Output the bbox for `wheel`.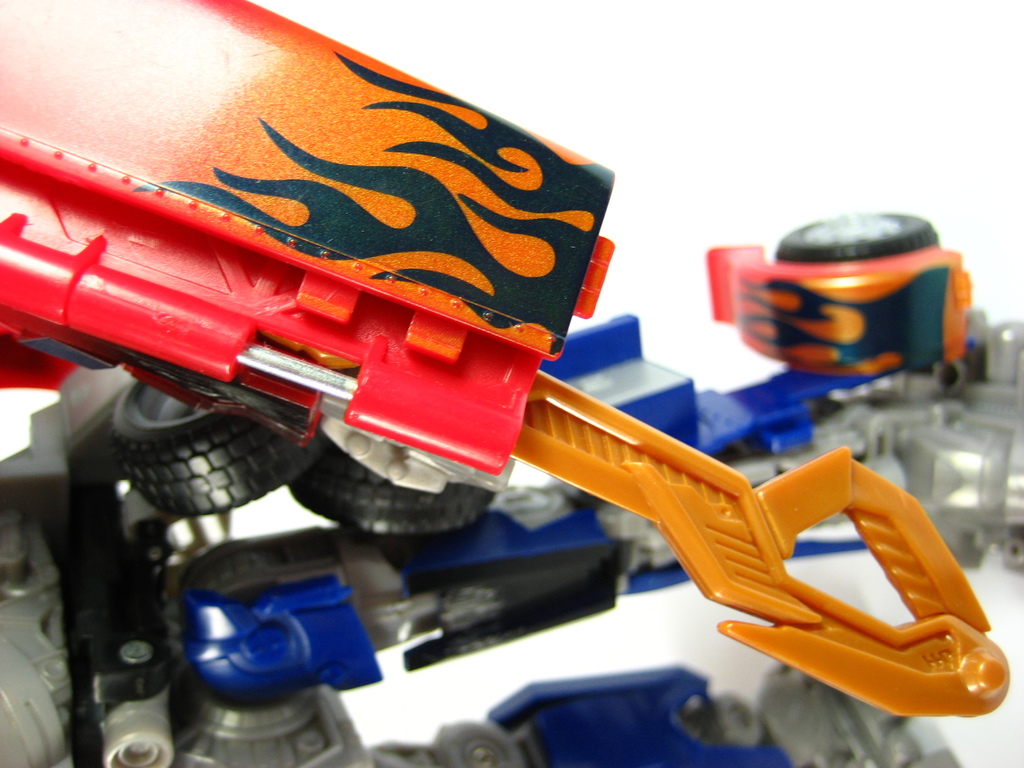
box(774, 213, 938, 260).
